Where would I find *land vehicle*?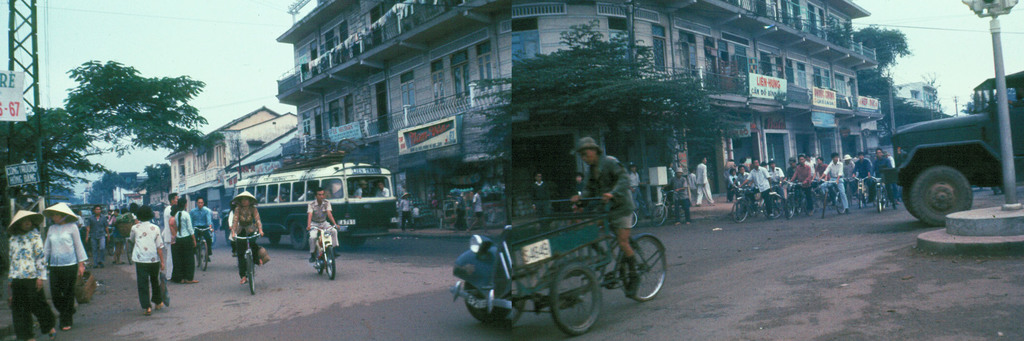
At <box>728,187,783,223</box>.
